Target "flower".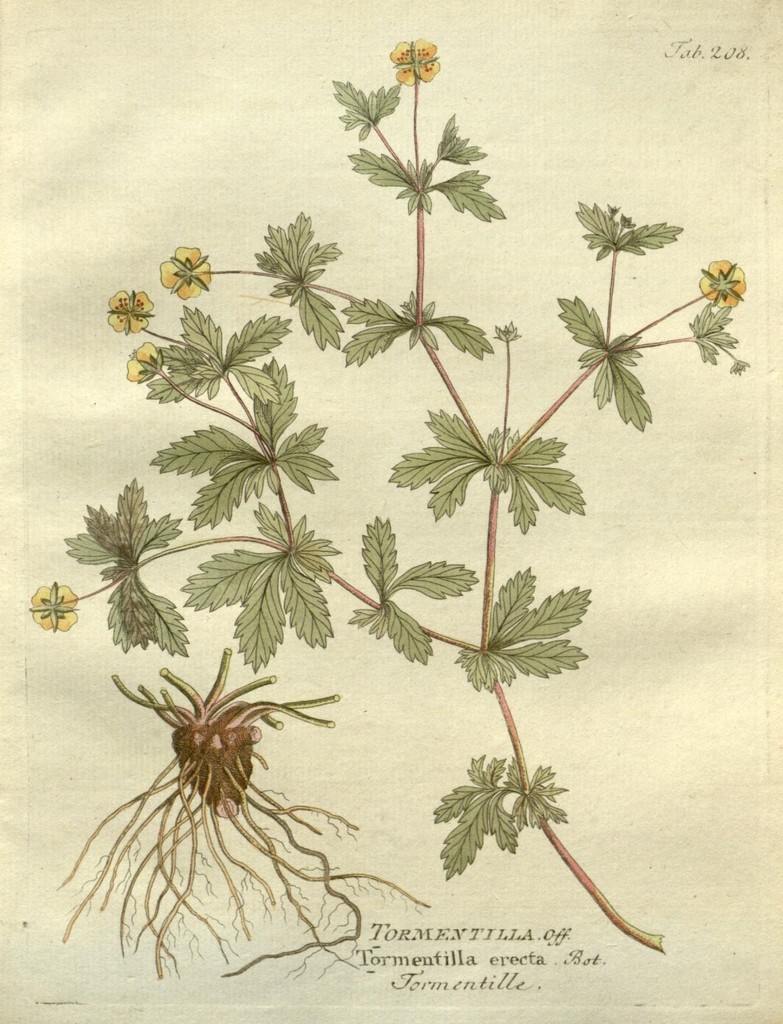
Target region: [702,262,743,302].
